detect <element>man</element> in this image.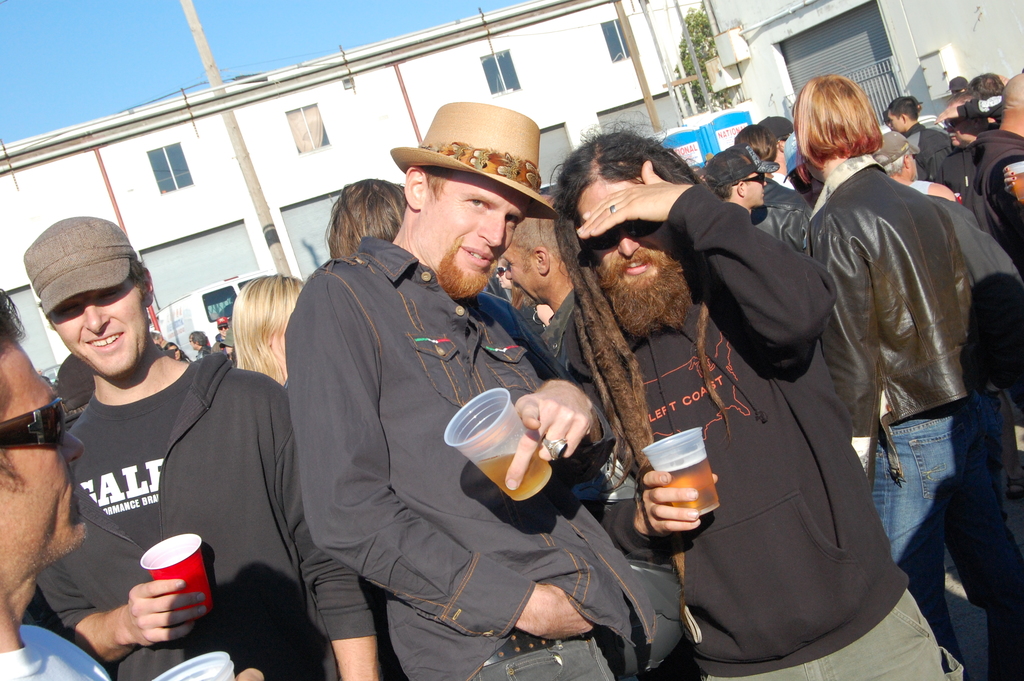
Detection: bbox=(500, 185, 598, 419).
